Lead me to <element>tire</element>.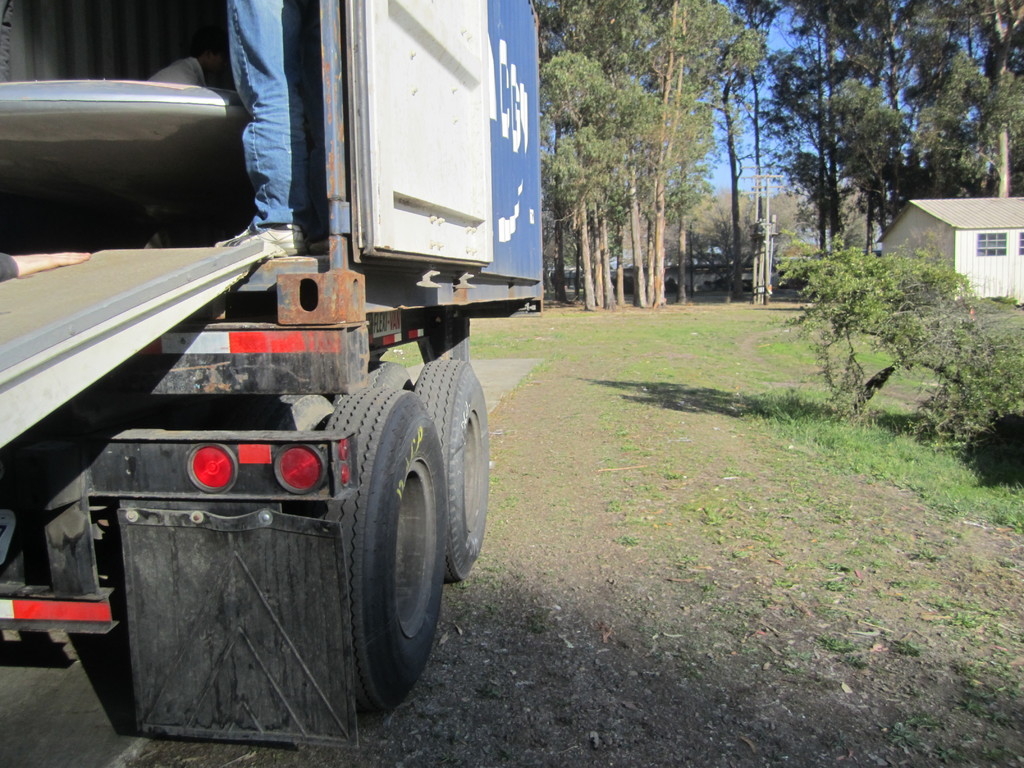
Lead to (x1=417, y1=332, x2=468, y2=362).
